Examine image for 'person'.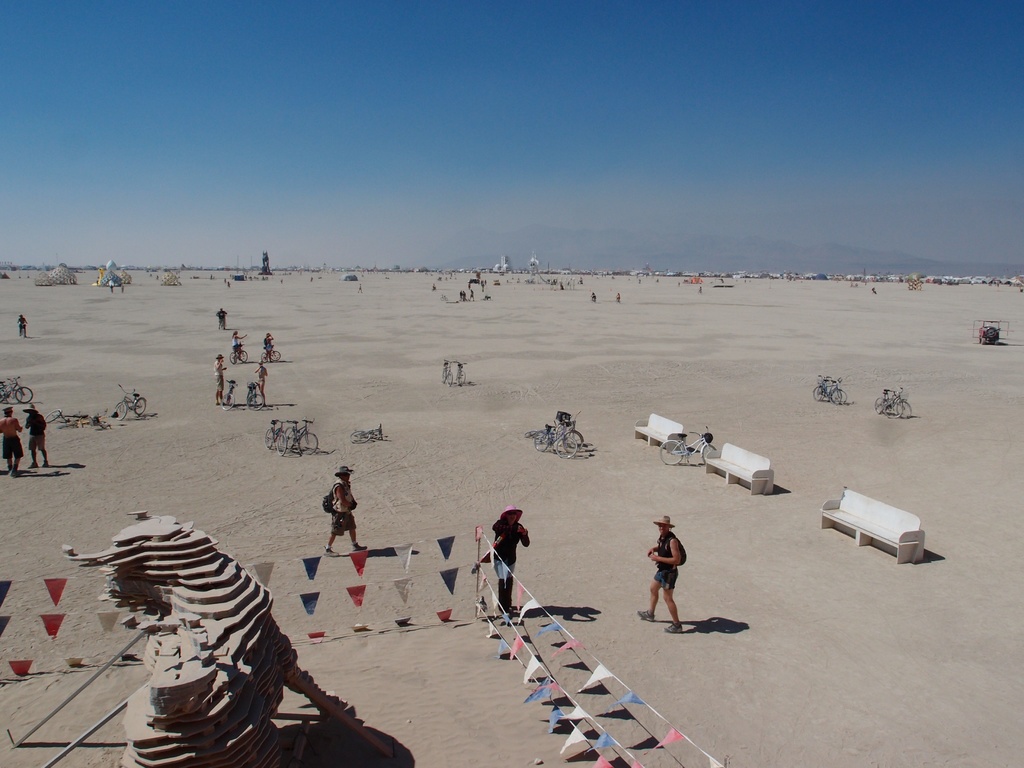
Examination result: 215,307,225,333.
